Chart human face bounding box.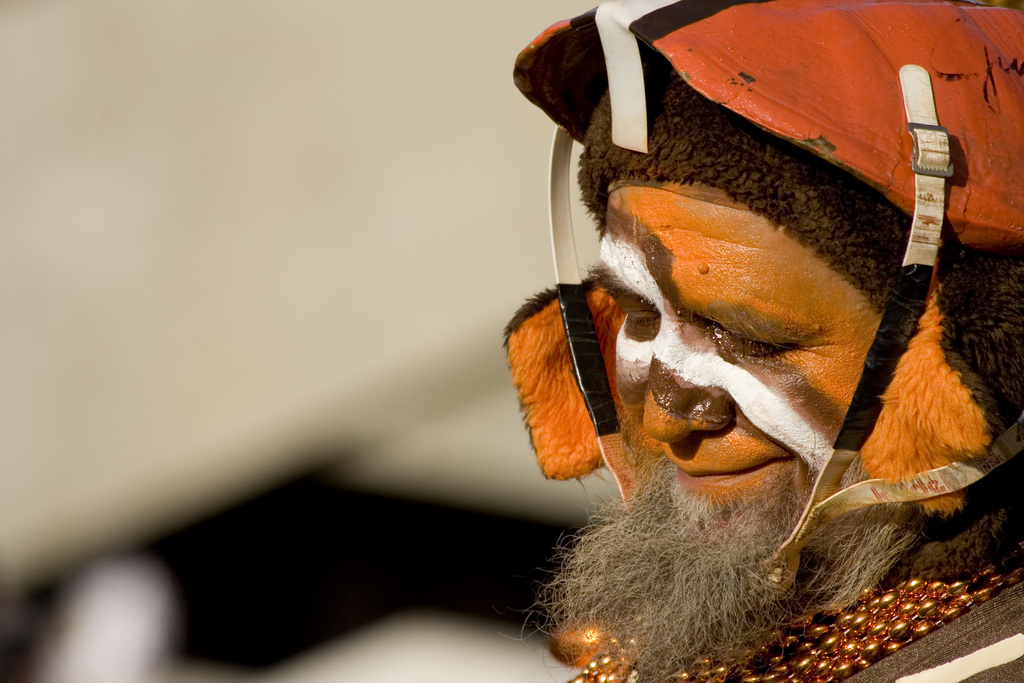
Charted: x1=586 y1=181 x2=883 y2=557.
